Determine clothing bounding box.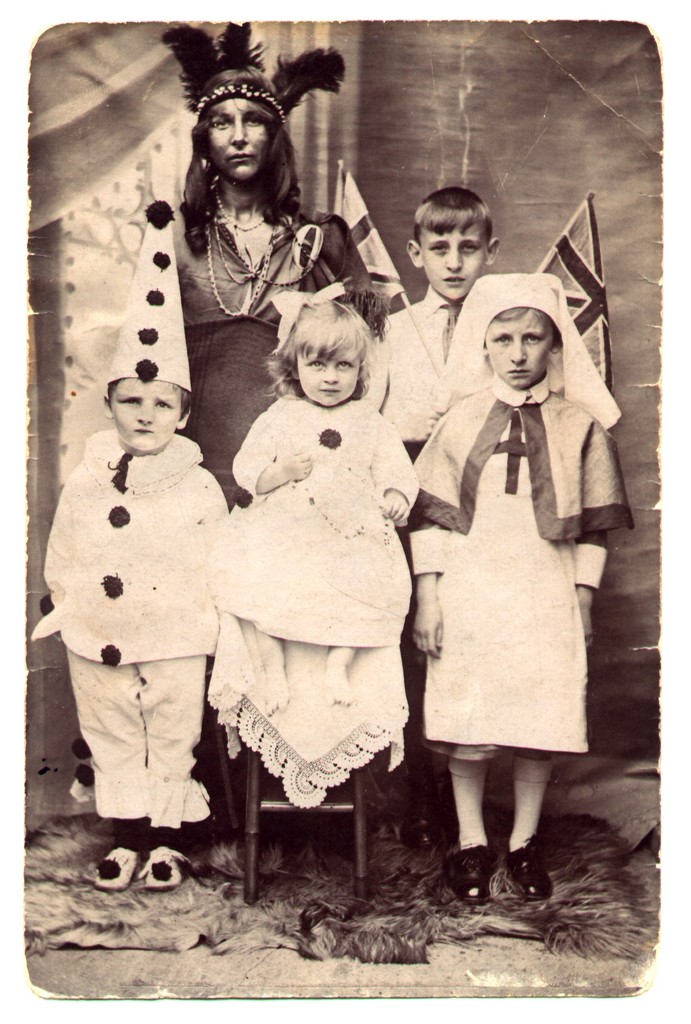
Determined: crop(382, 285, 462, 814).
